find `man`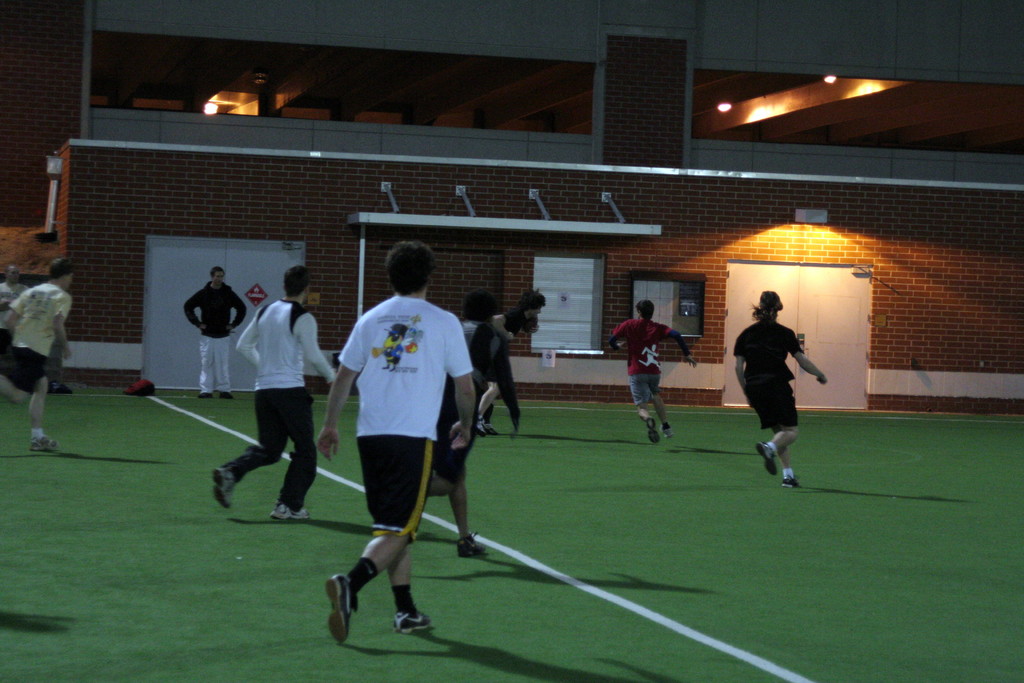
detection(211, 265, 336, 523)
